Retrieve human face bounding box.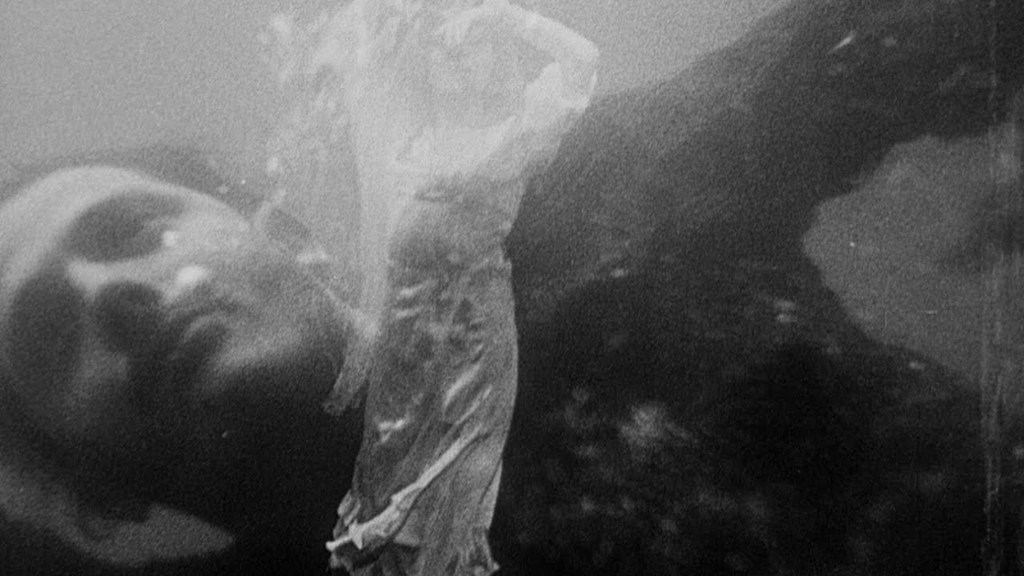
Bounding box: region(0, 162, 349, 454).
